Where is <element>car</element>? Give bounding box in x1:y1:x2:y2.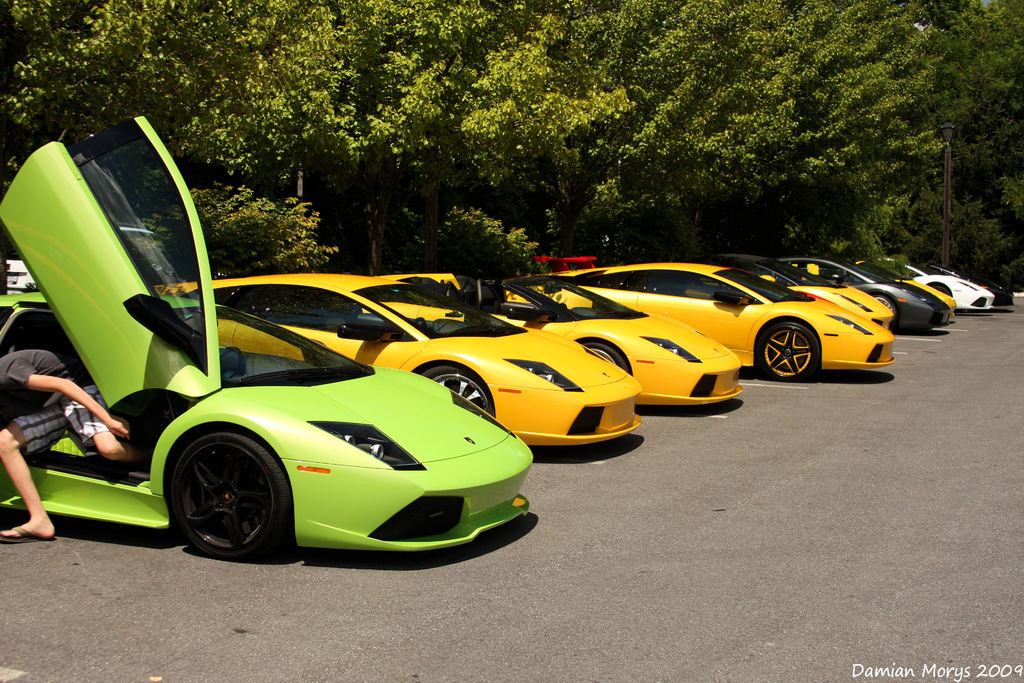
3:247:39:295.
